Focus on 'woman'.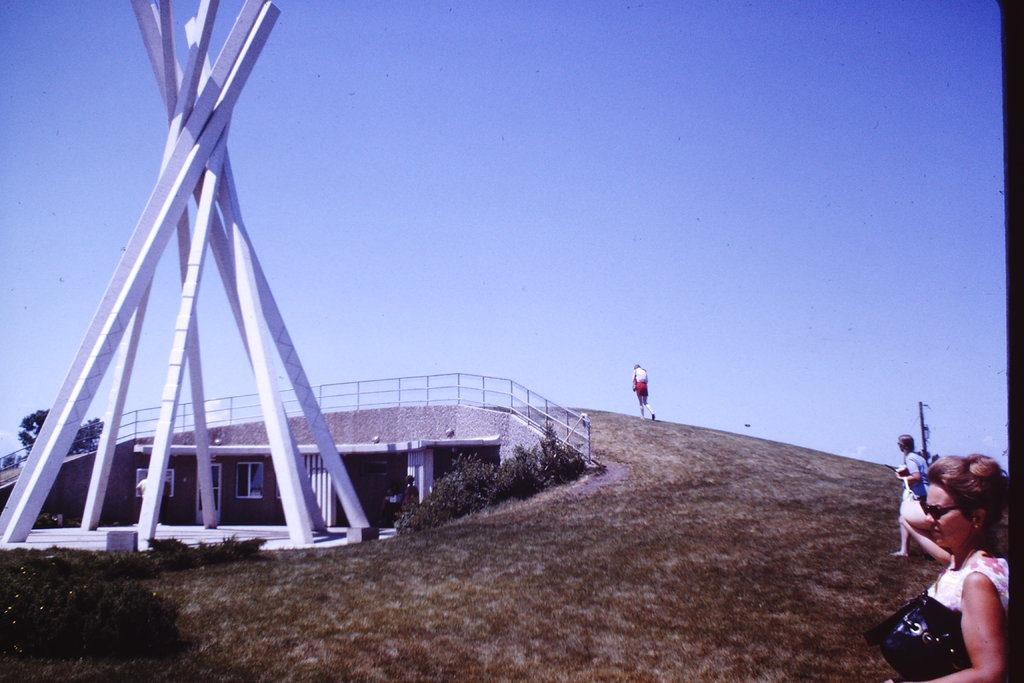
Focused at {"left": 891, "top": 434, "right": 929, "bottom": 556}.
